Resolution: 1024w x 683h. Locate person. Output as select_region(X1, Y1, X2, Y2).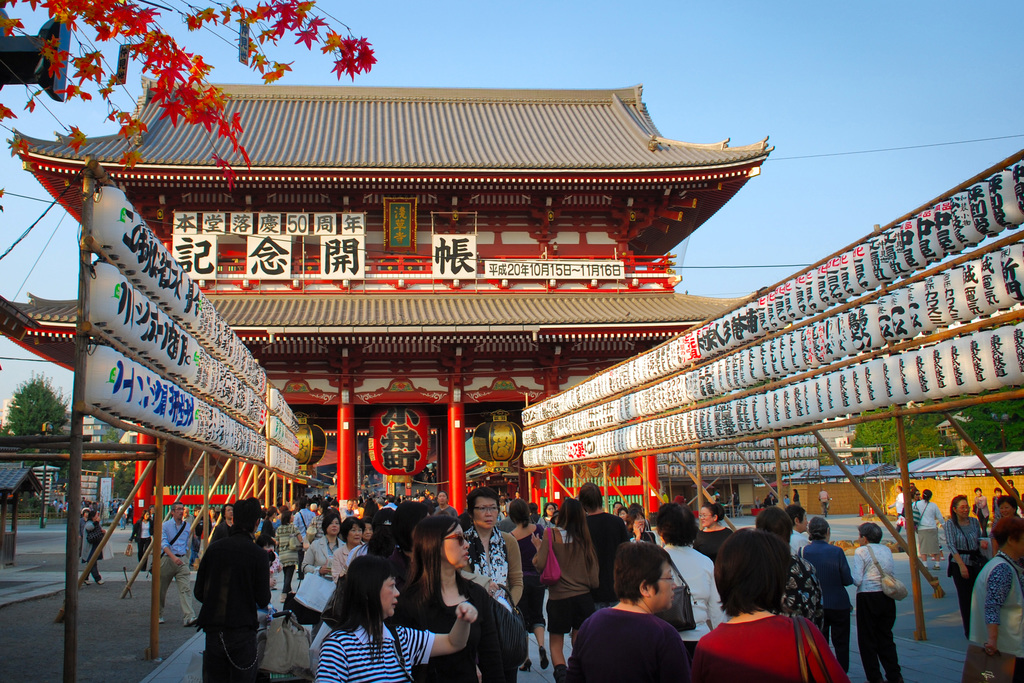
select_region(127, 511, 154, 568).
